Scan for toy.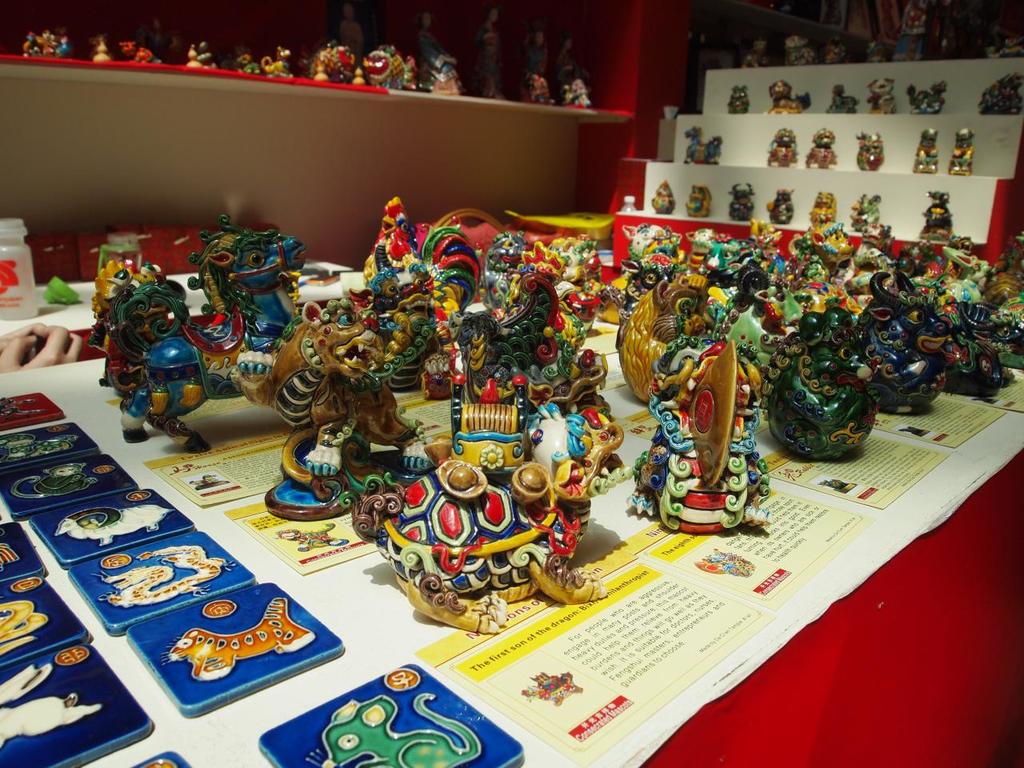
Scan result: [x1=766, y1=193, x2=791, y2=223].
